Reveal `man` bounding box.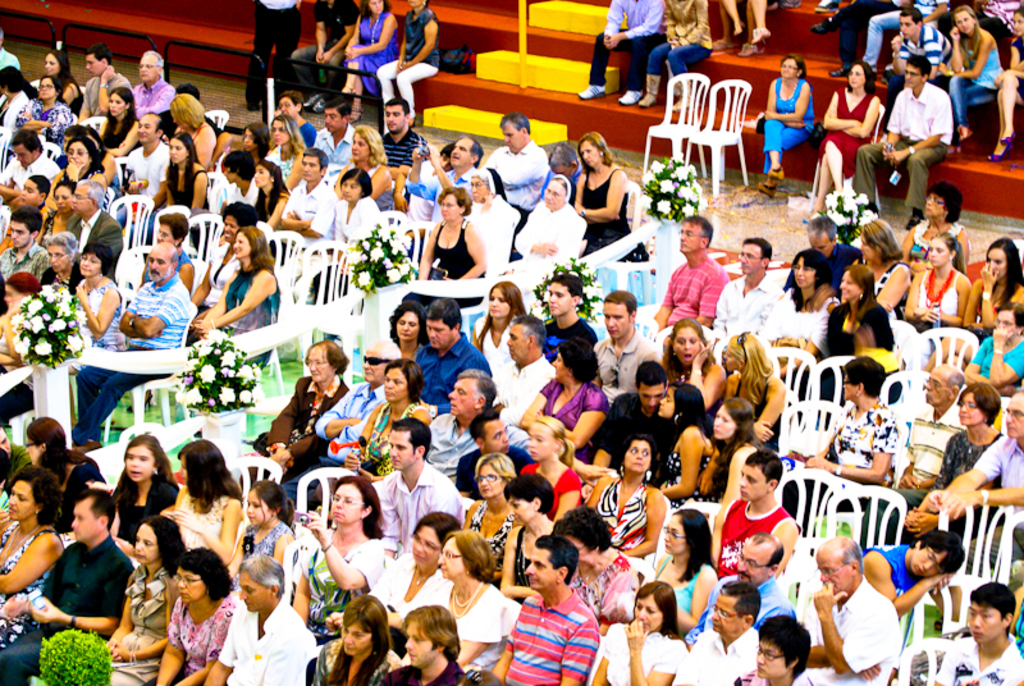
Revealed: rect(575, 0, 666, 105).
